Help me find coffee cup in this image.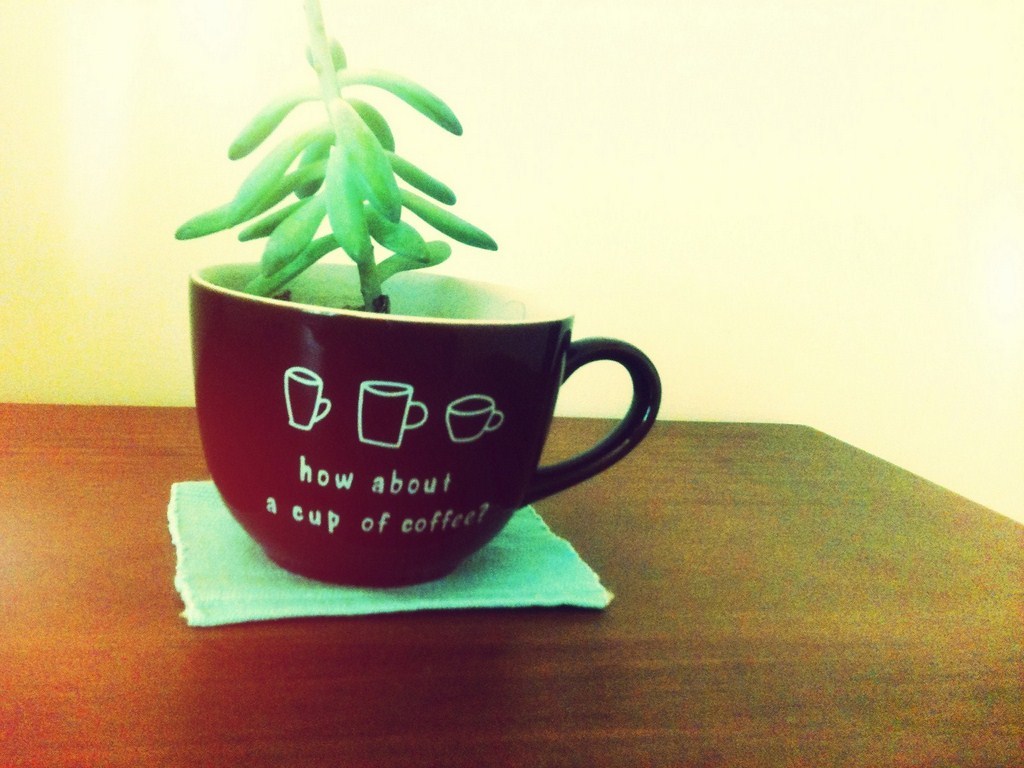
Found it: rect(191, 266, 664, 591).
